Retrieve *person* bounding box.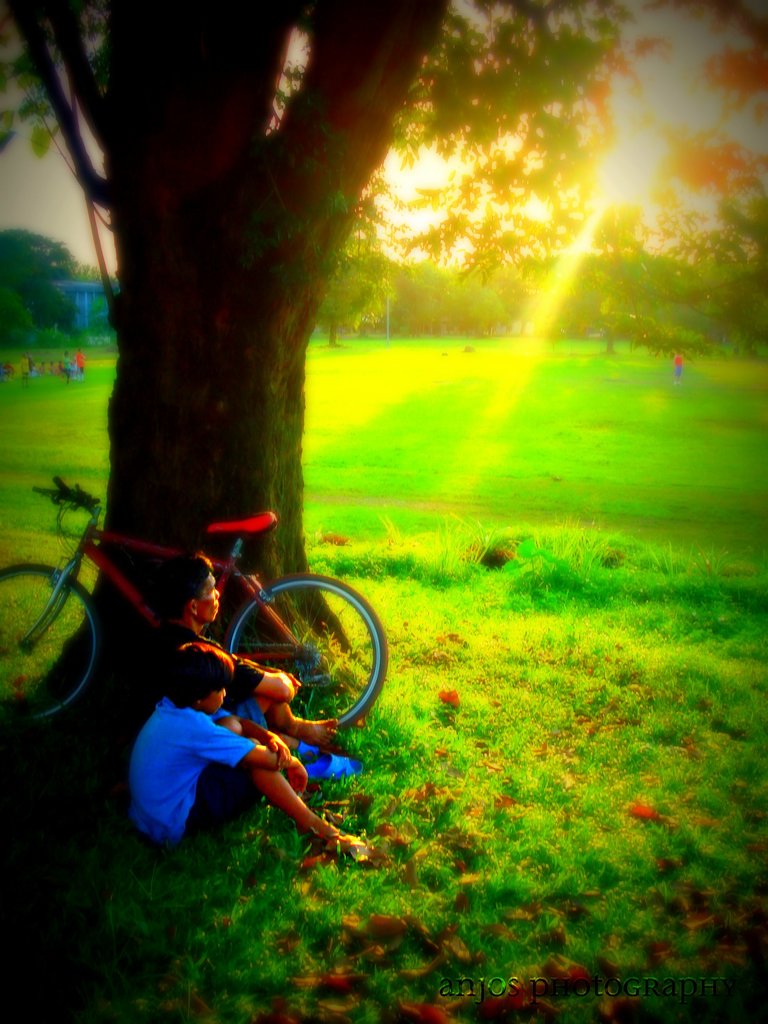
Bounding box: [126, 553, 365, 782].
